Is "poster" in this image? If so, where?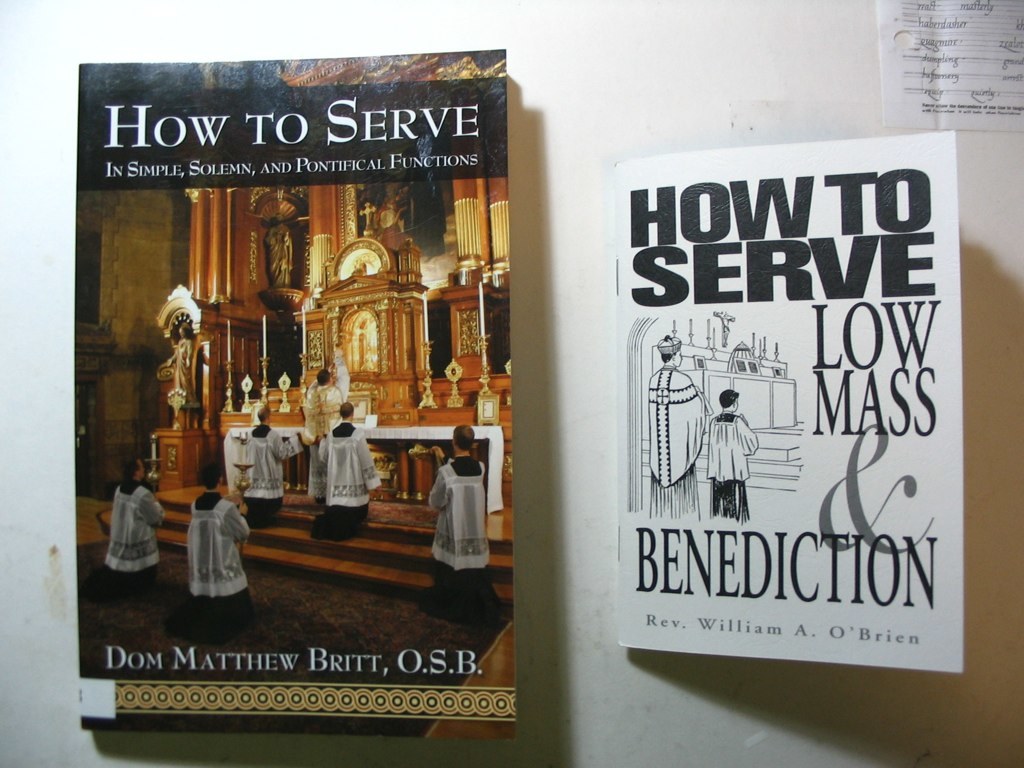
Yes, at x1=77, y1=60, x2=518, y2=738.
